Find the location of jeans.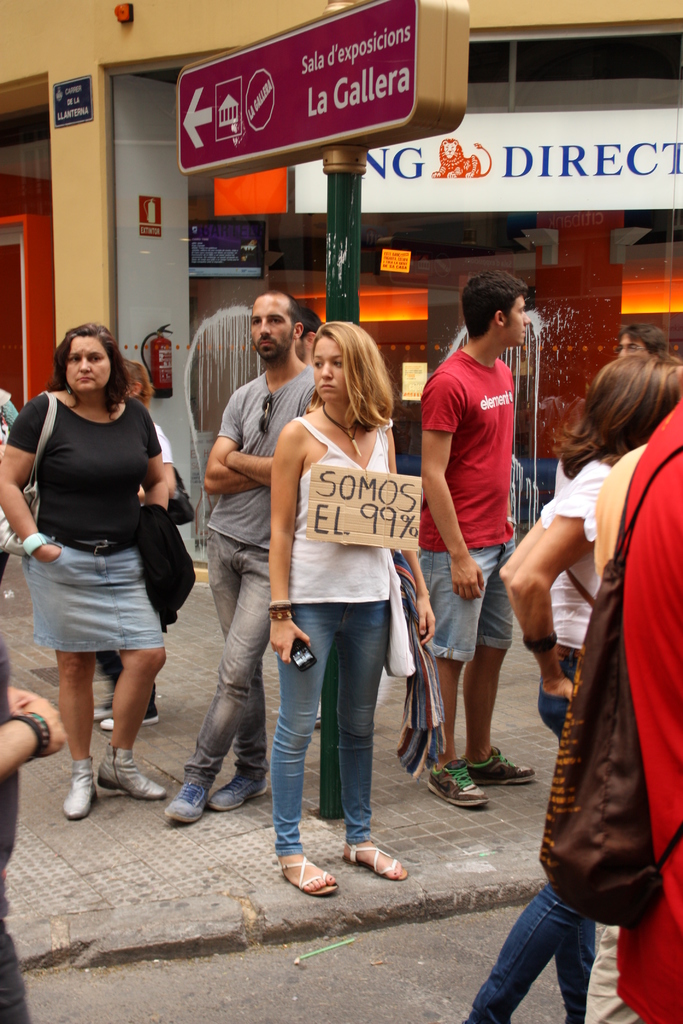
Location: left=463, top=652, right=586, bottom=1023.
